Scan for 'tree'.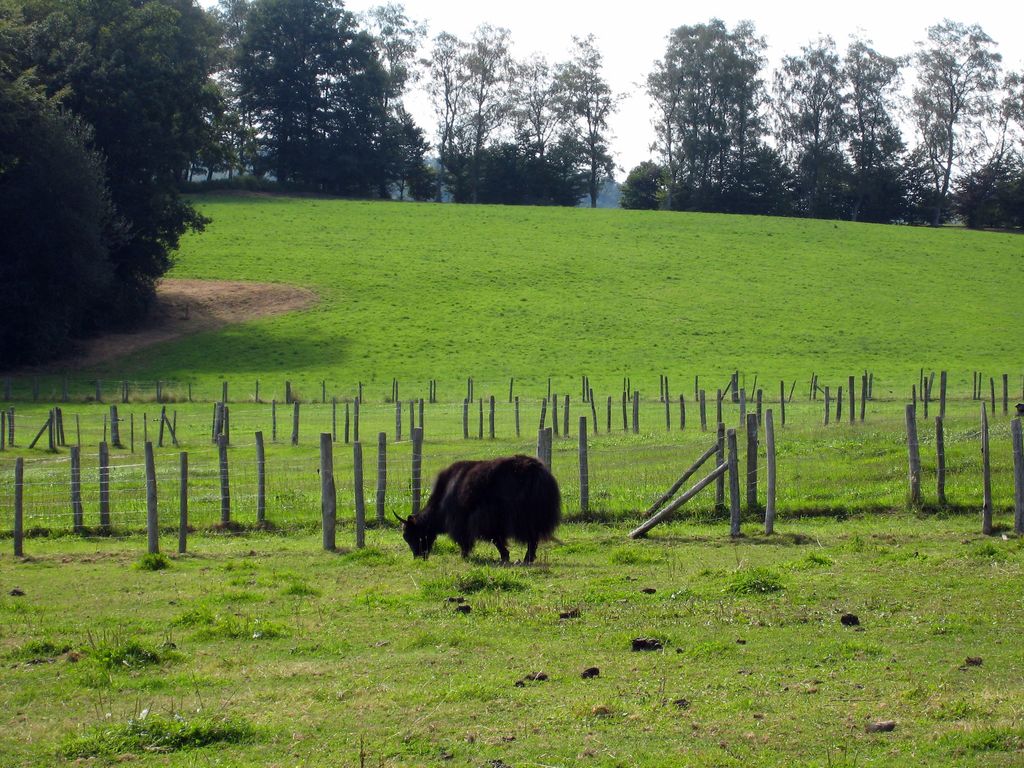
Scan result: rect(164, 4, 257, 198).
